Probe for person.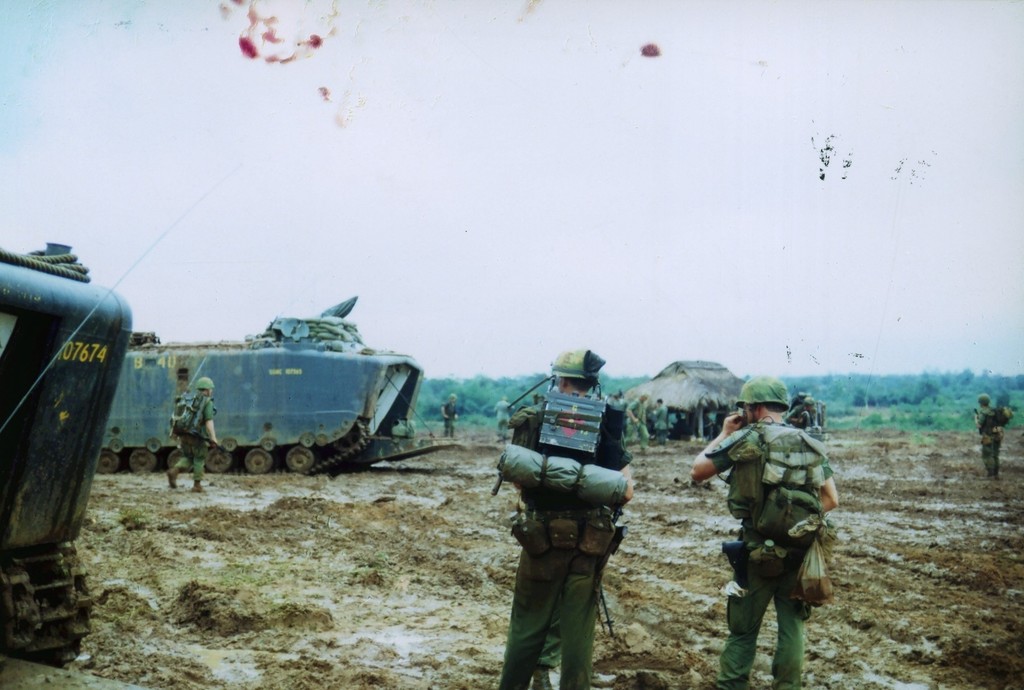
Probe result: {"x1": 973, "y1": 395, "x2": 1010, "y2": 483}.
